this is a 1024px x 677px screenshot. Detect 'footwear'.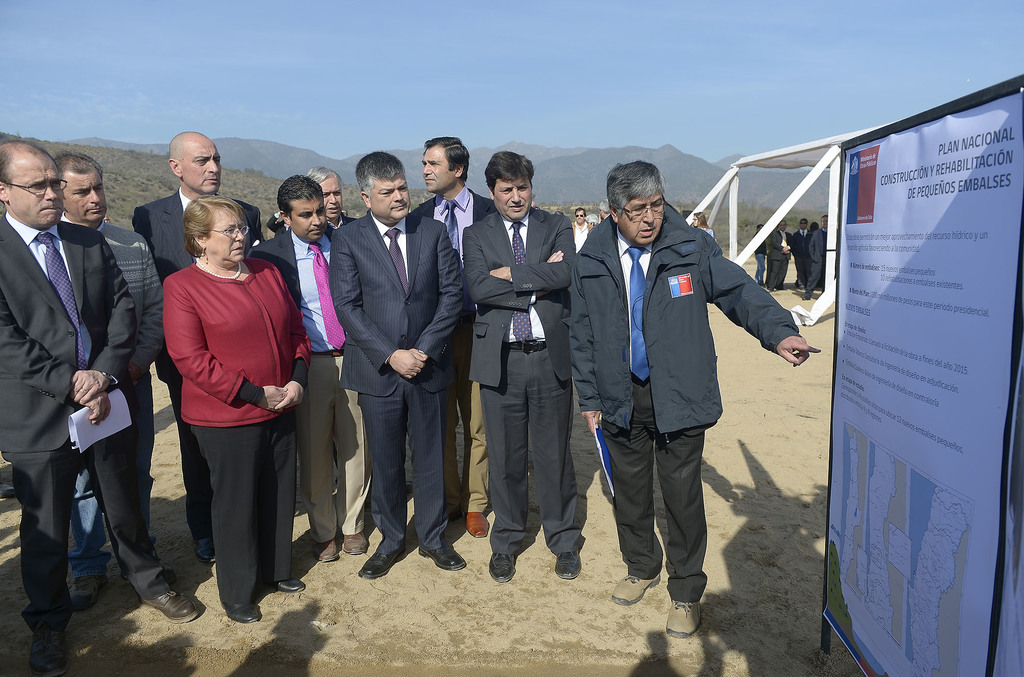
rect(803, 296, 810, 298).
